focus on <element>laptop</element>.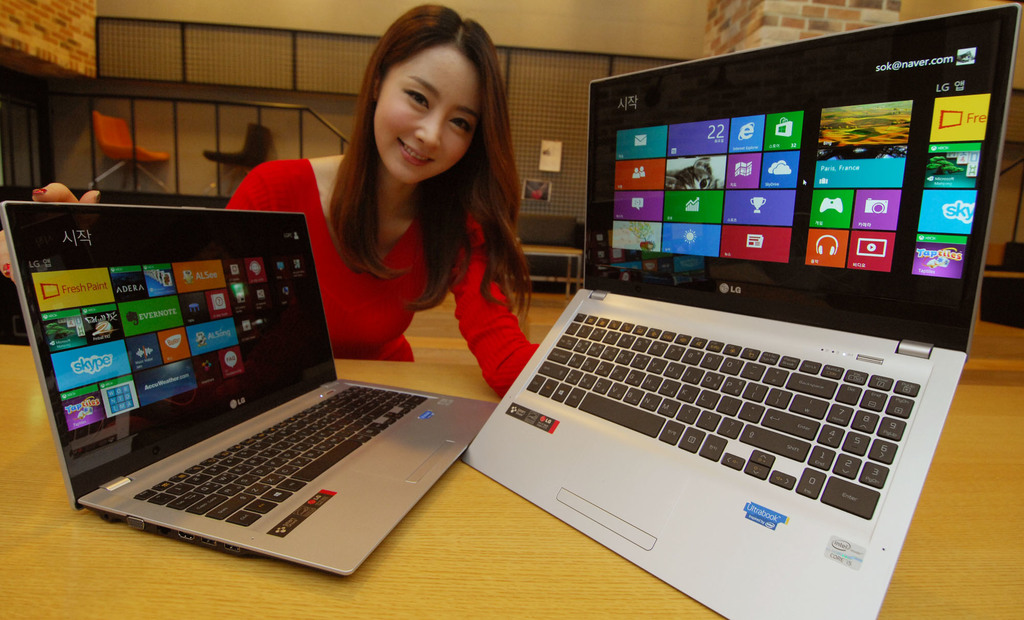
Focused at [459,2,1023,619].
